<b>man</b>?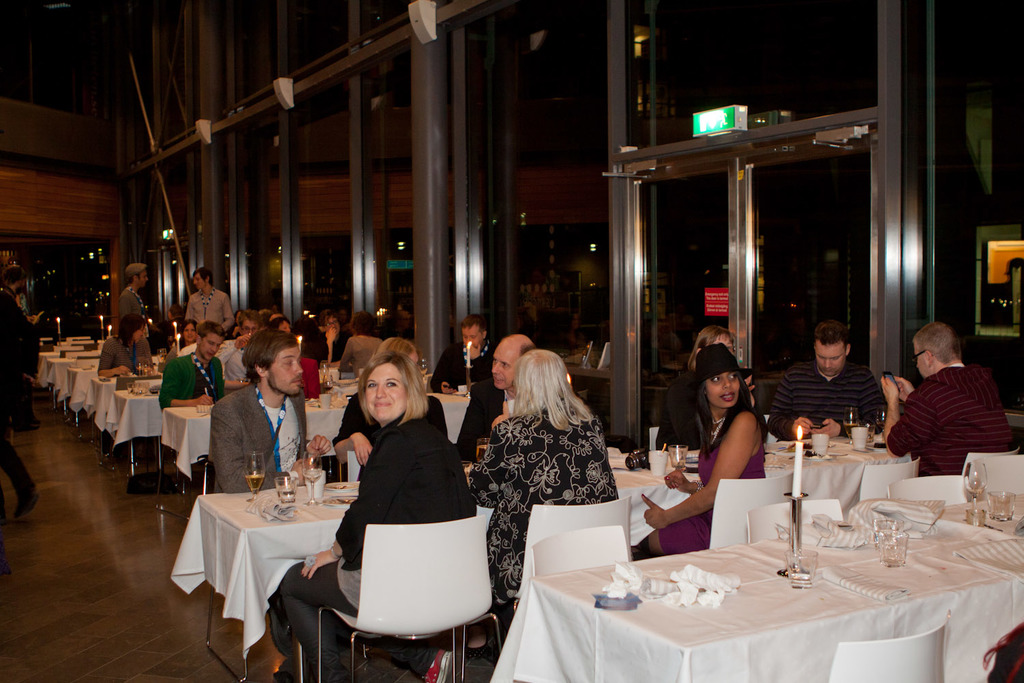
crop(209, 331, 308, 492)
